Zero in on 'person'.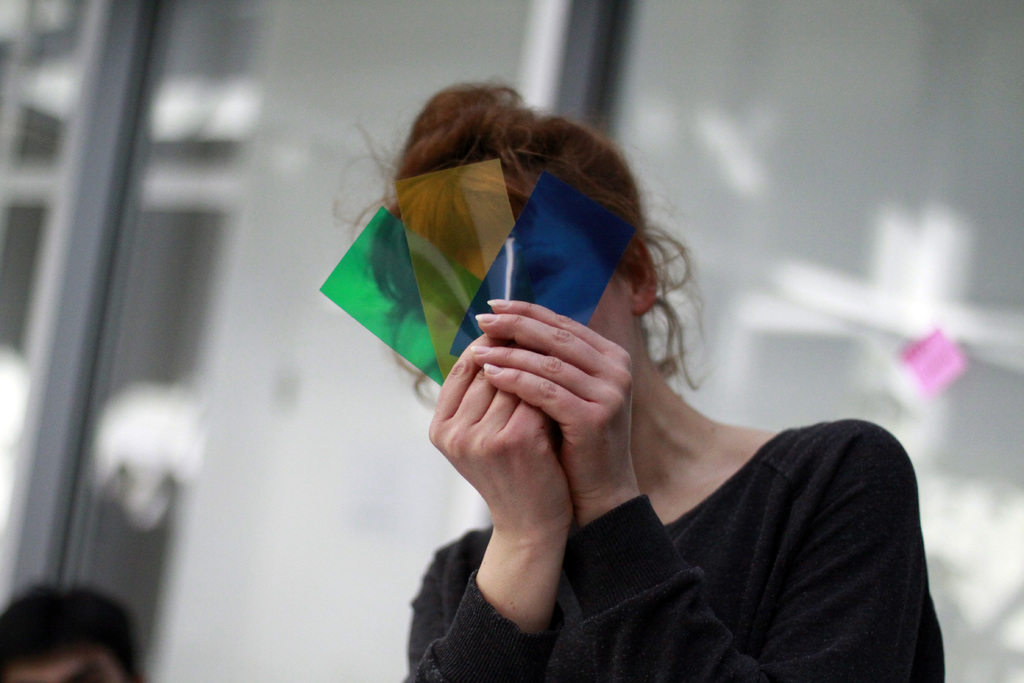
Zeroed in: 0/587/154/682.
